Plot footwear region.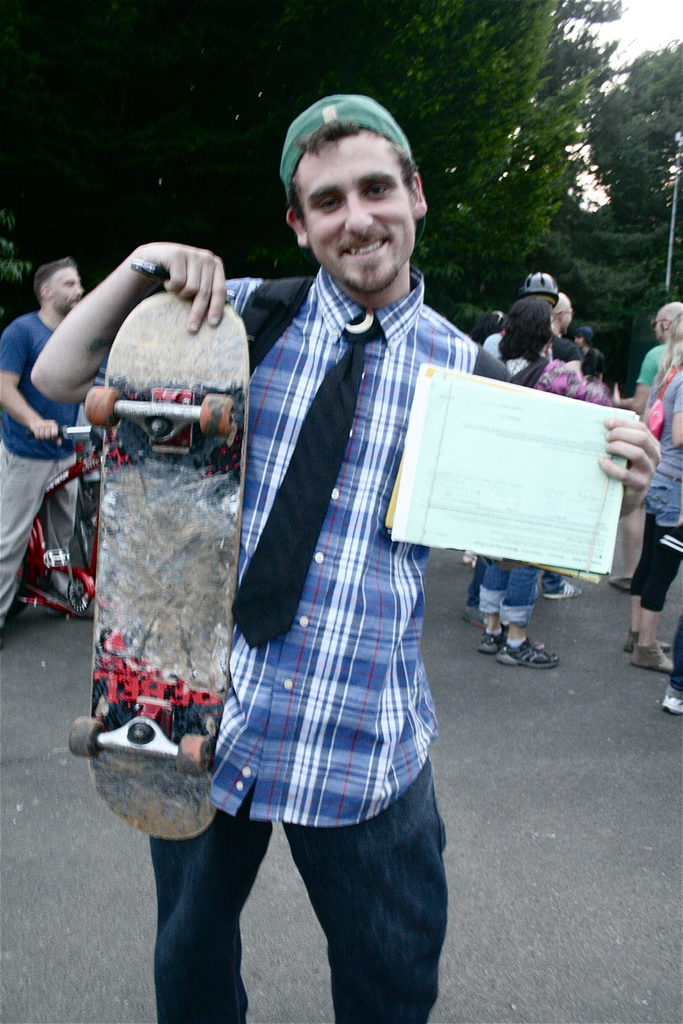
Plotted at (628,643,670,676).
